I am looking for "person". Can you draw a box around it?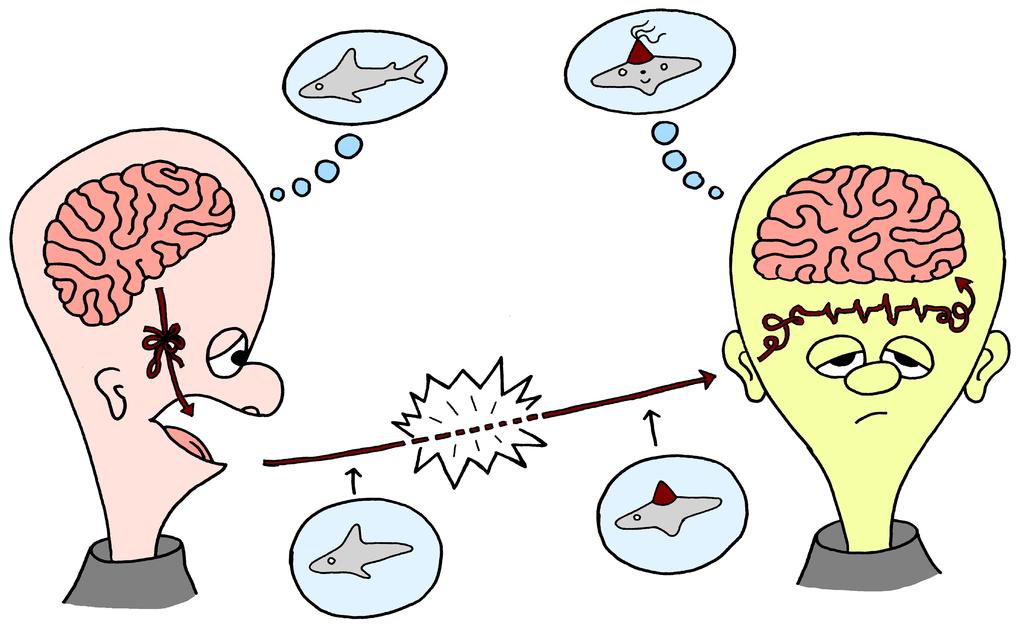
Sure, the bounding box is <bbox>722, 131, 1009, 600</bbox>.
